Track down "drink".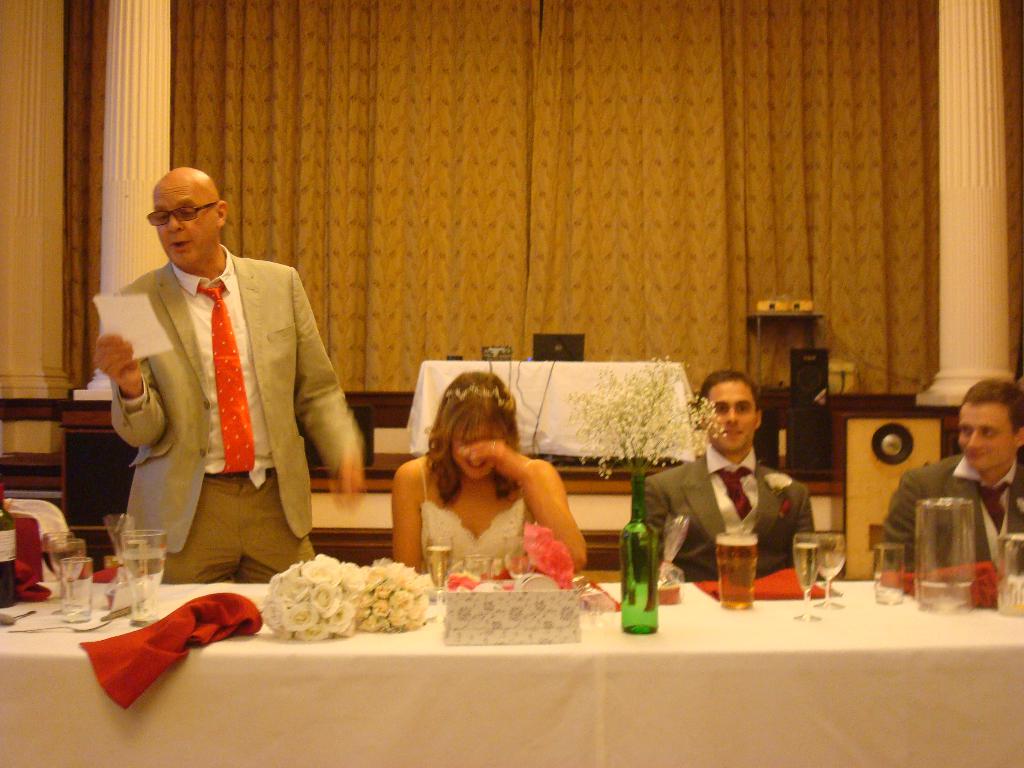
Tracked to pyautogui.locateOnScreen(427, 531, 454, 597).
